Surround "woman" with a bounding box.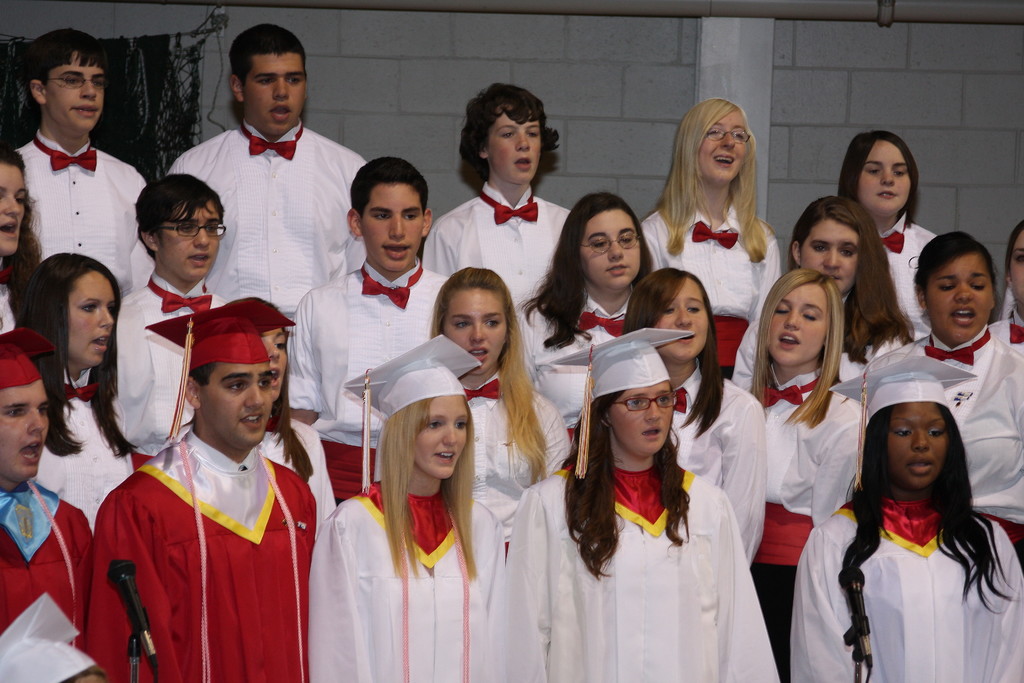
region(22, 258, 134, 525).
